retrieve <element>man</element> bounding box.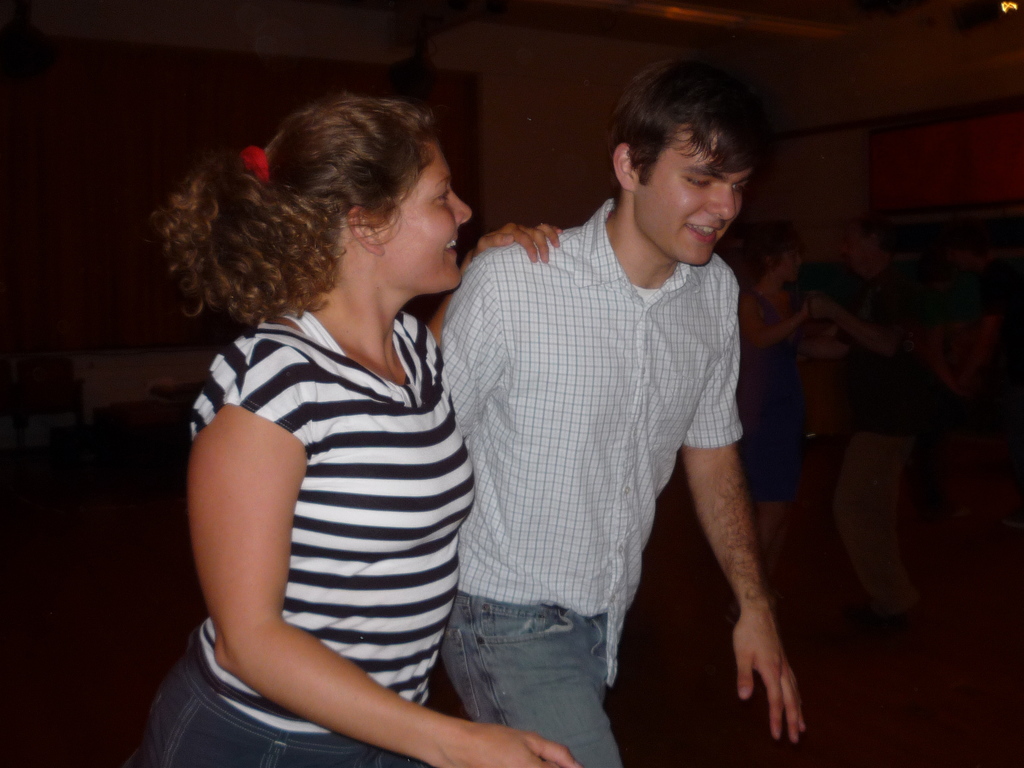
Bounding box: select_region(402, 54, 806, 753).
